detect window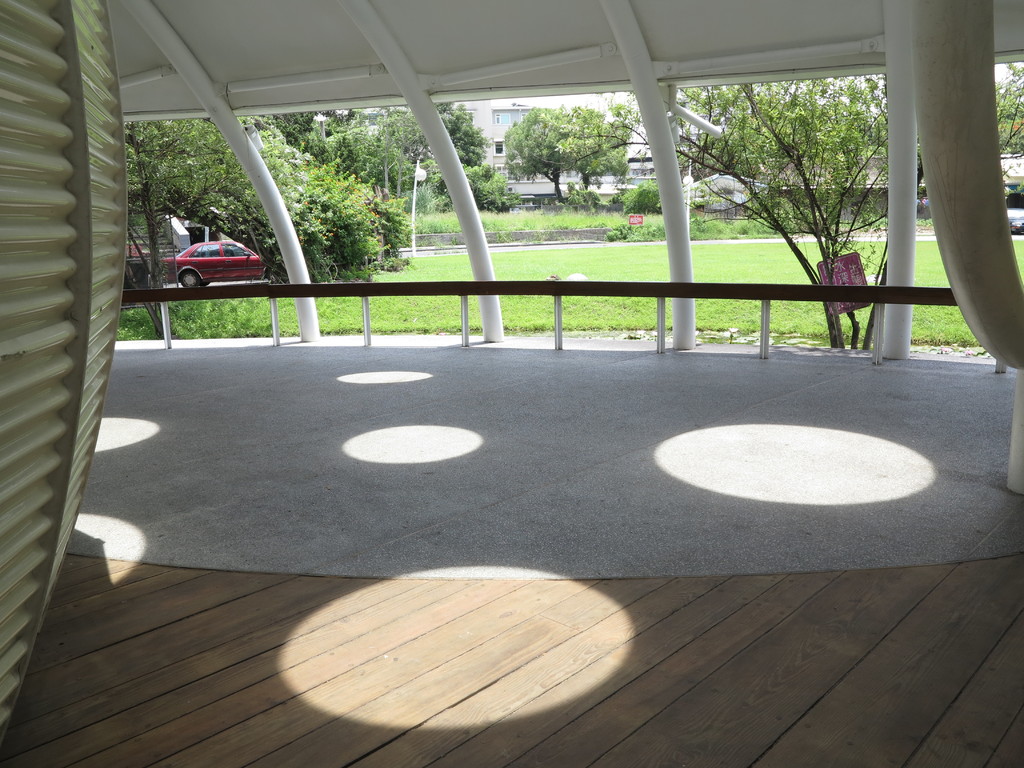
box(520, 109, 538, 125)
